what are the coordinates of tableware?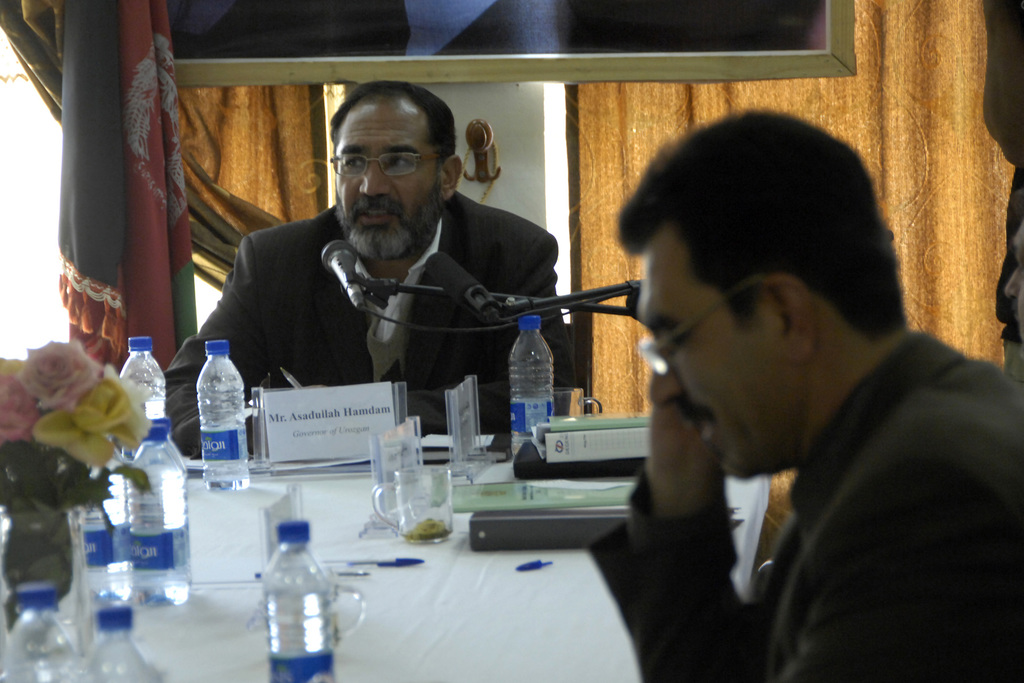
rect(320, 573, 365, 655).
